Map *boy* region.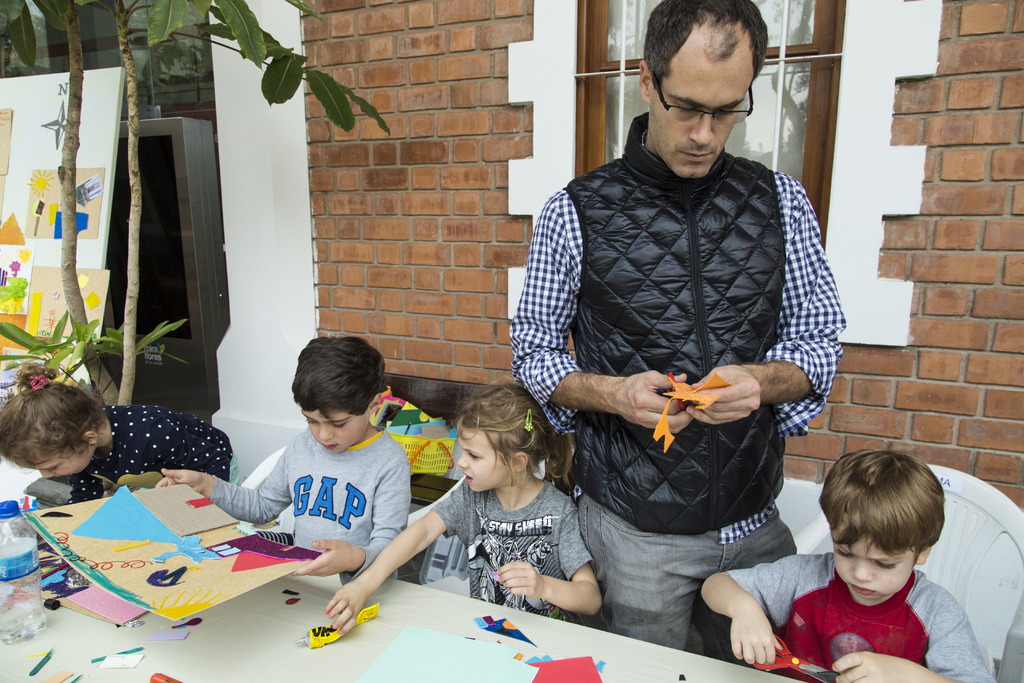
Mapped to region(700, 451, 1007, 682).
